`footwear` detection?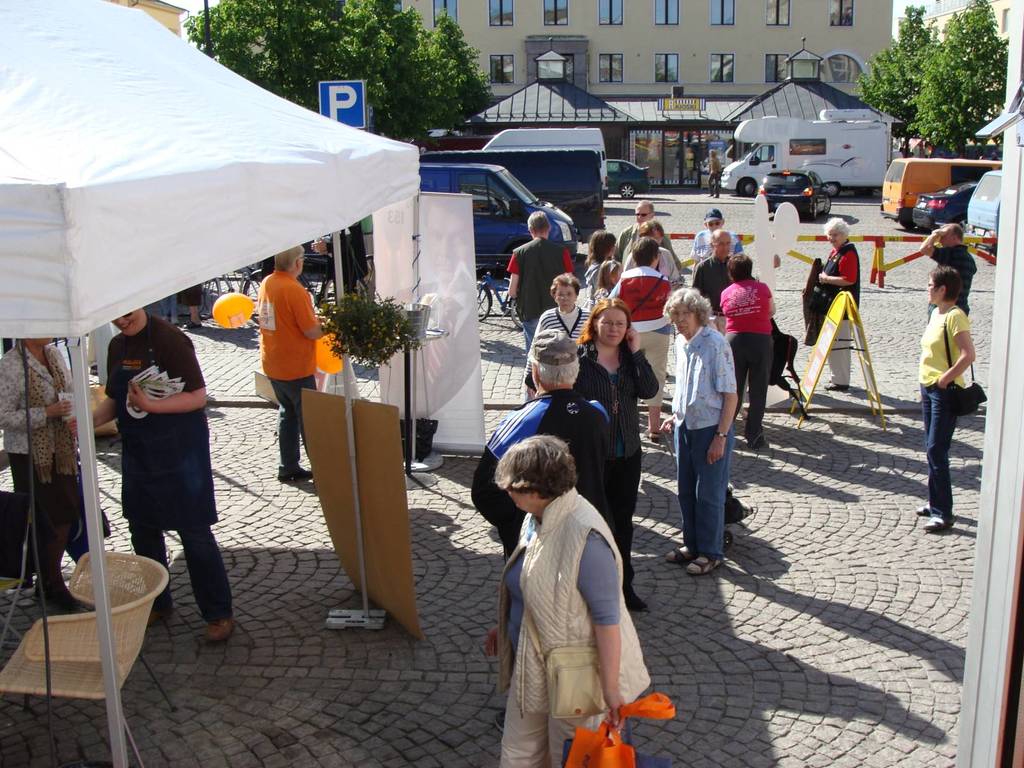
l=184, t=322, r=201, b=328
